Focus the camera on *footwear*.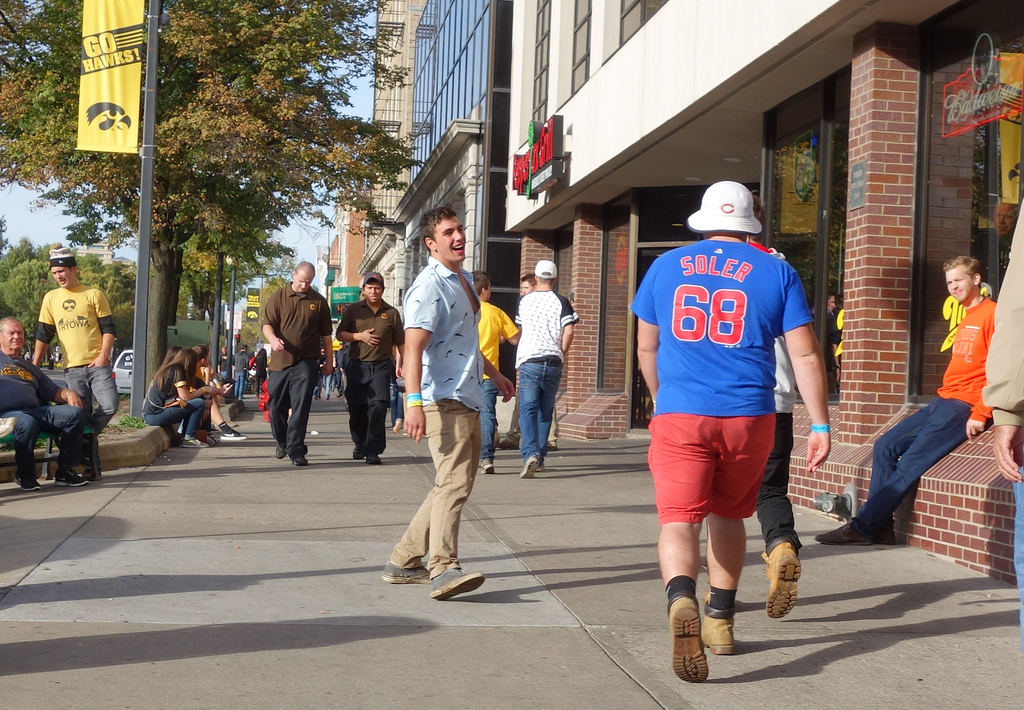
Focus region: x1=431, y1=569, x2=483, y2=603.
